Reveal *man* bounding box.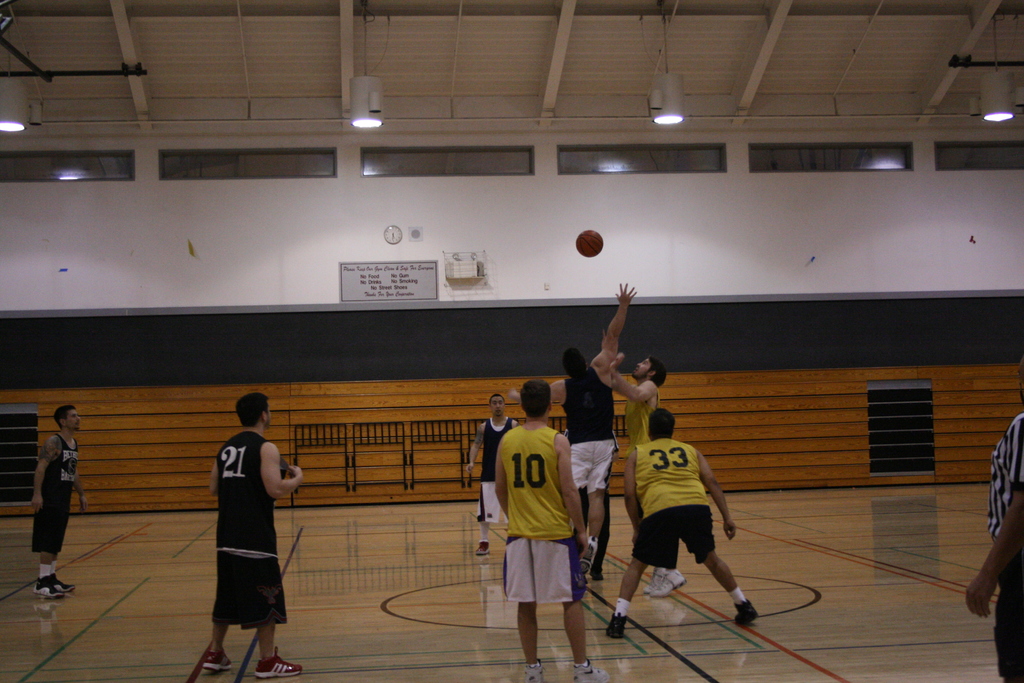
Revealed: (left=964, top=370, right=1023, bottom=682).
